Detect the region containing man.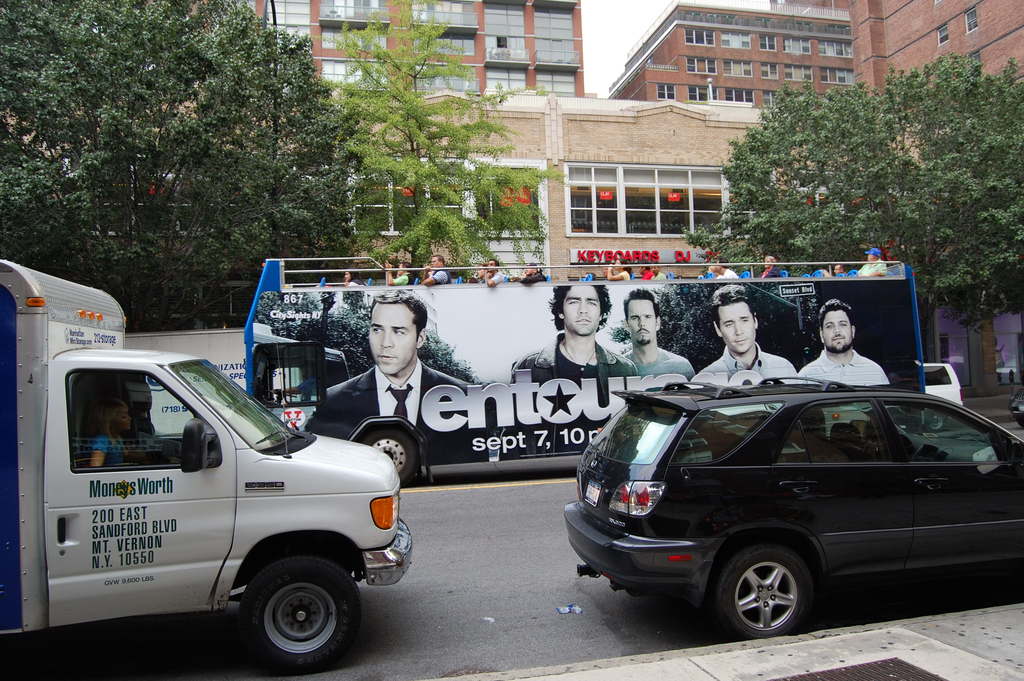
box=[804, 302, 888, 386].
